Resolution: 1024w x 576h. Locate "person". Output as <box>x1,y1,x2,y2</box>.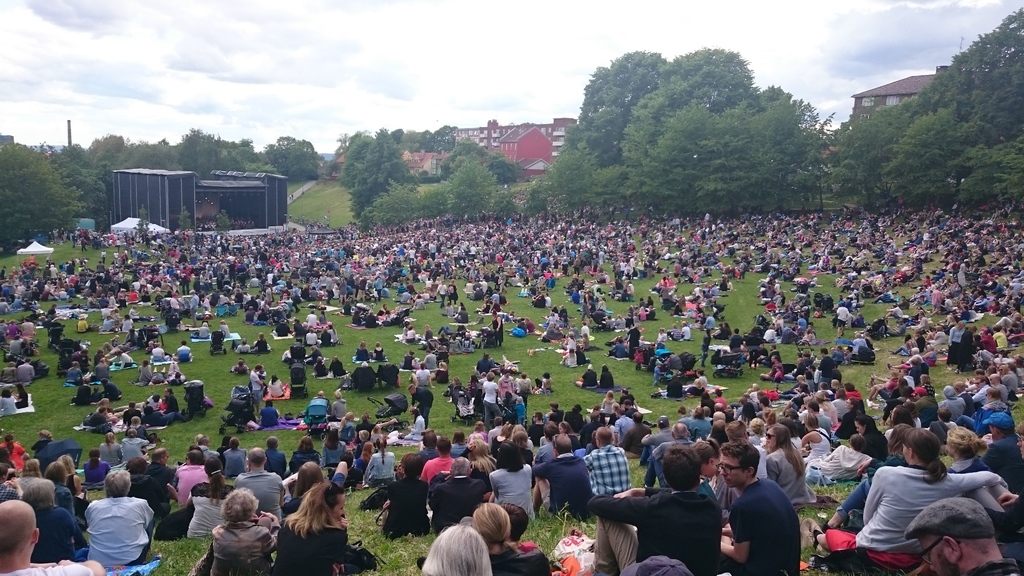
<box>767,364,783,385</box>.
